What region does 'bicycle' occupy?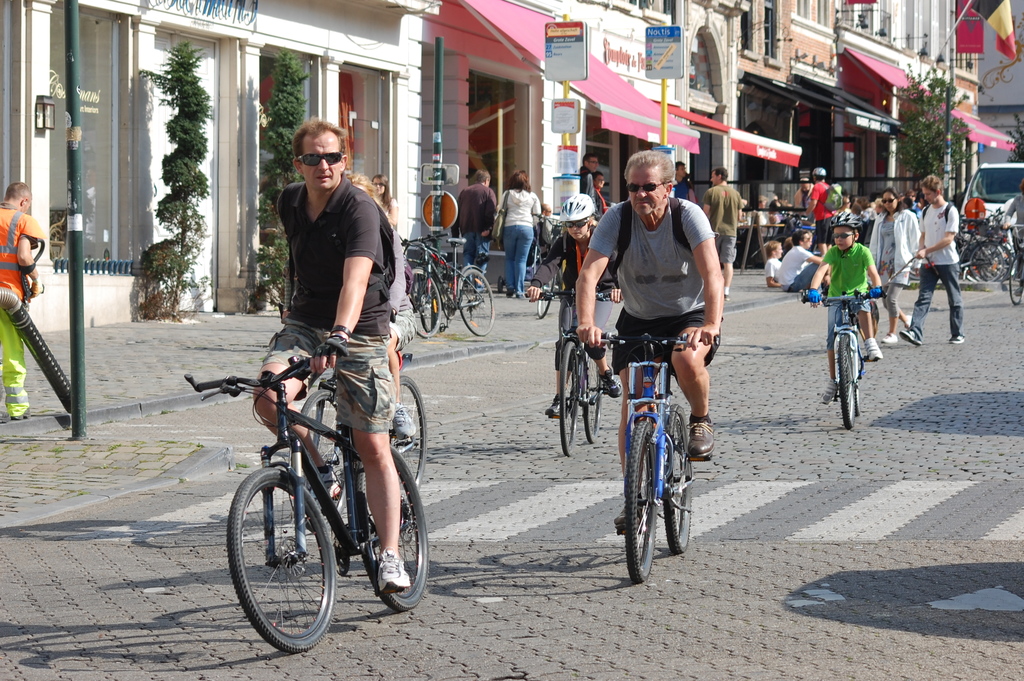
x1=526, y1=288, x2=623, y2=460.
